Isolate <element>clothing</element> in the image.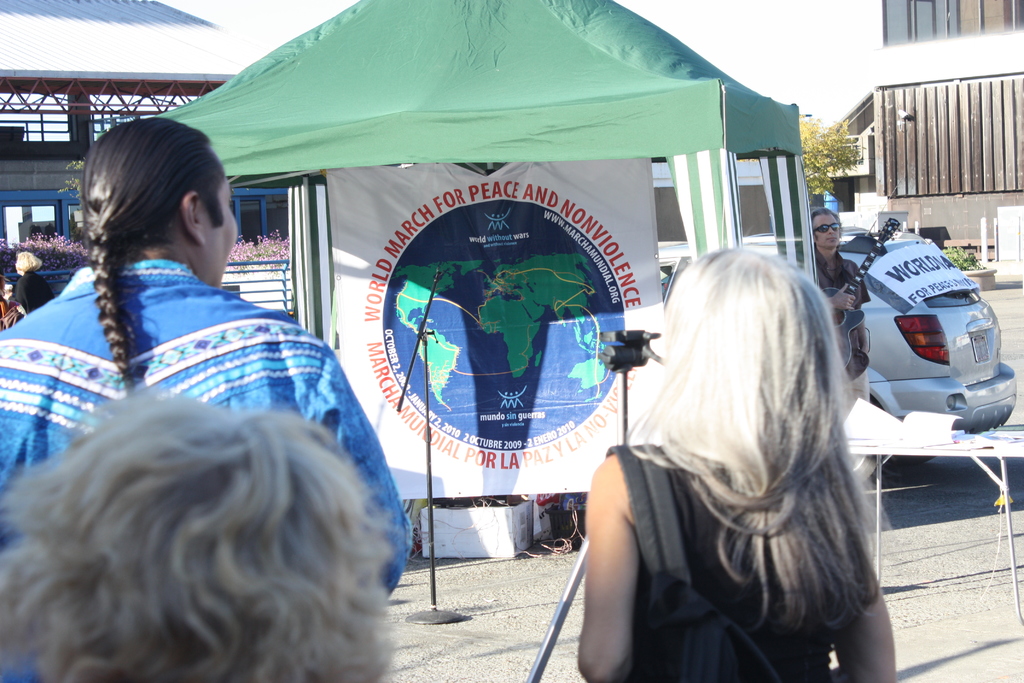
Isolated region: <bbox>1, 258, 419, 682</bbox>.
